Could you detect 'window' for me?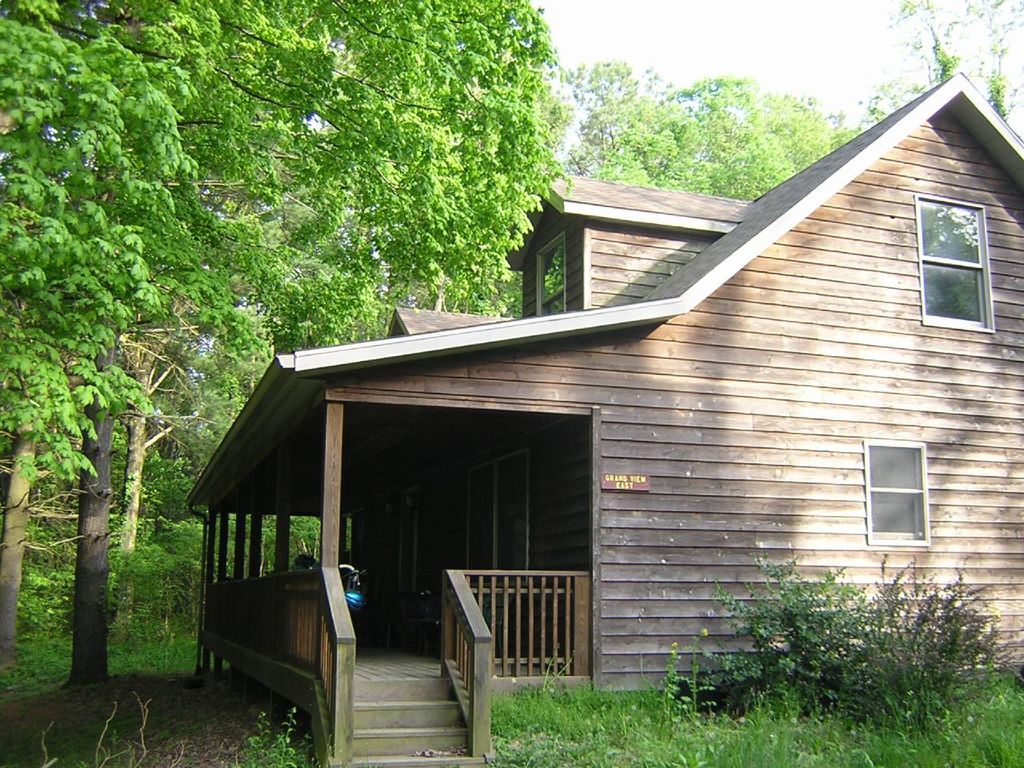
Detection result: 915/197/990/334.
